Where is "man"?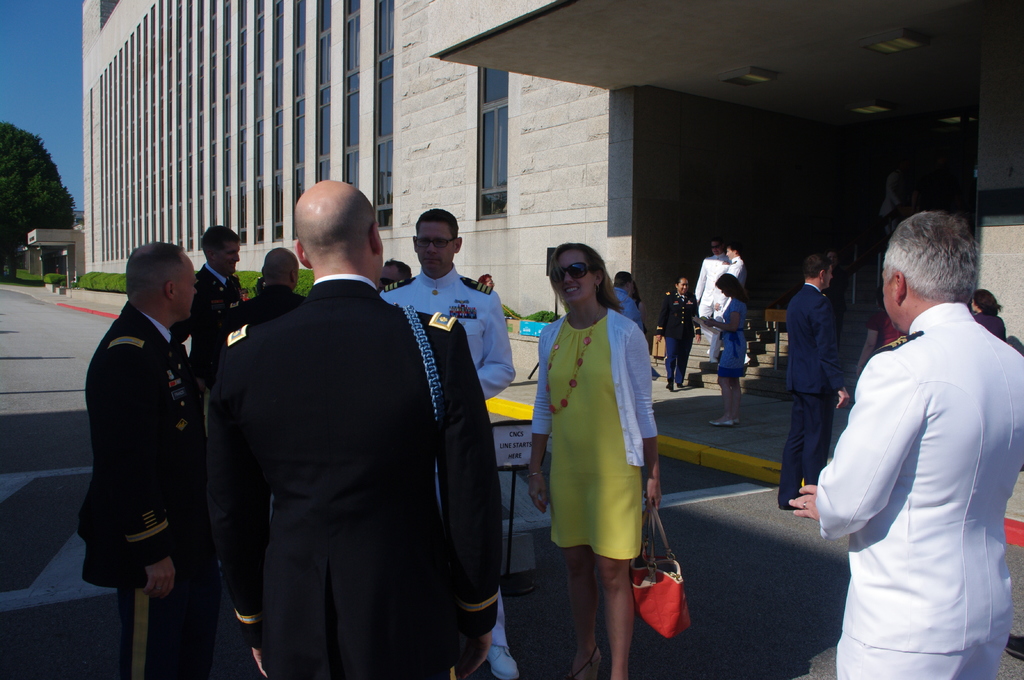
191 227 247 365.
